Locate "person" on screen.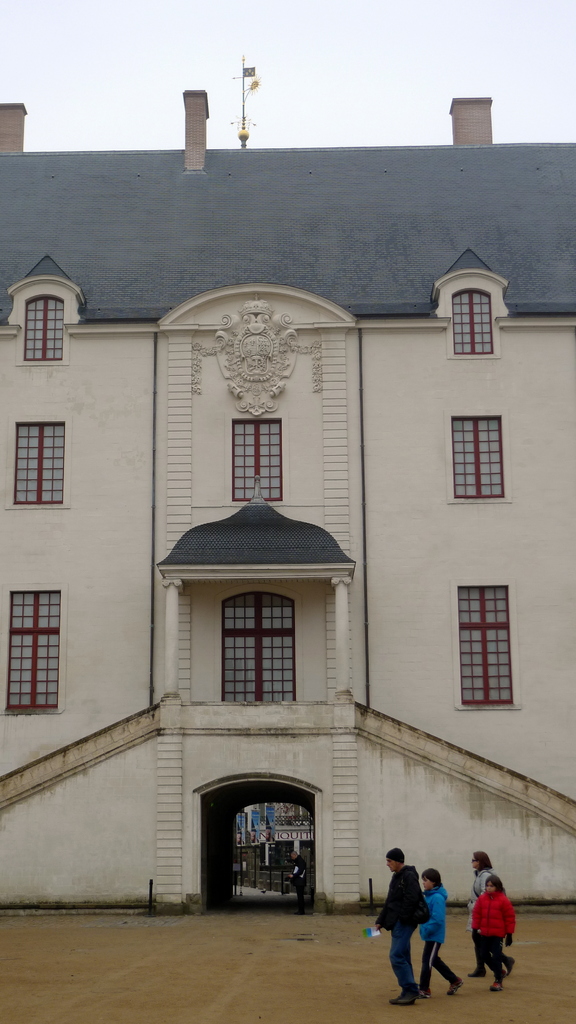
On screen at {"x1": 469, "y1": 852, "x2": 515, "y2": 980}.
